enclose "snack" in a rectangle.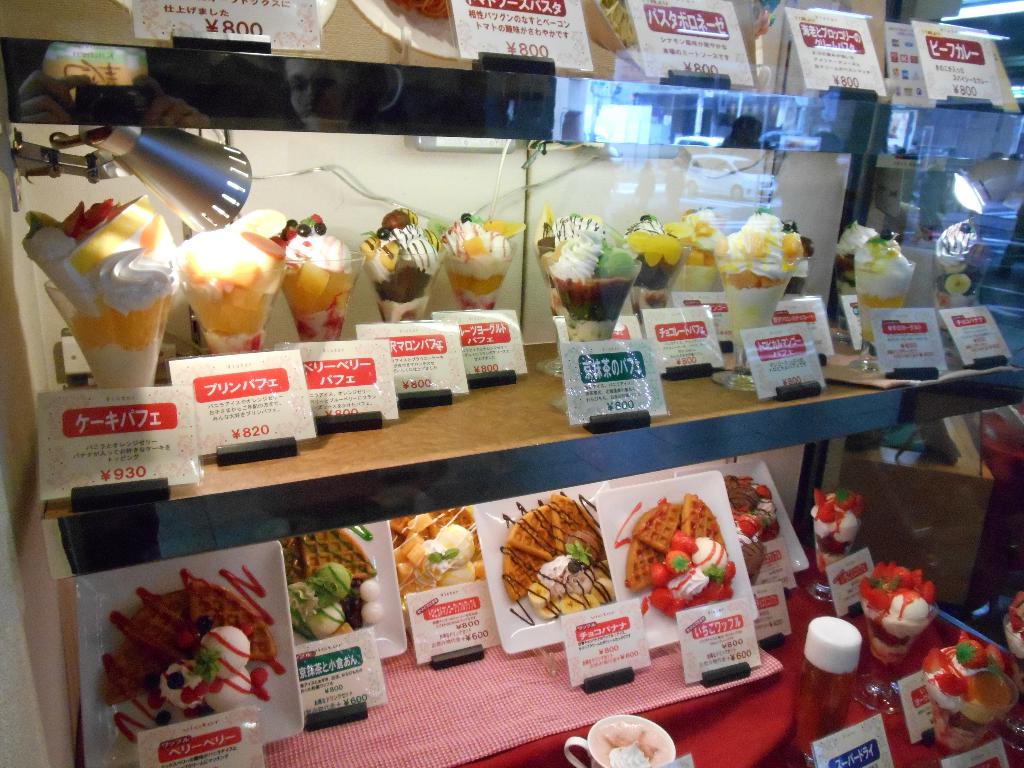
box(686, 499, 727, 554).
